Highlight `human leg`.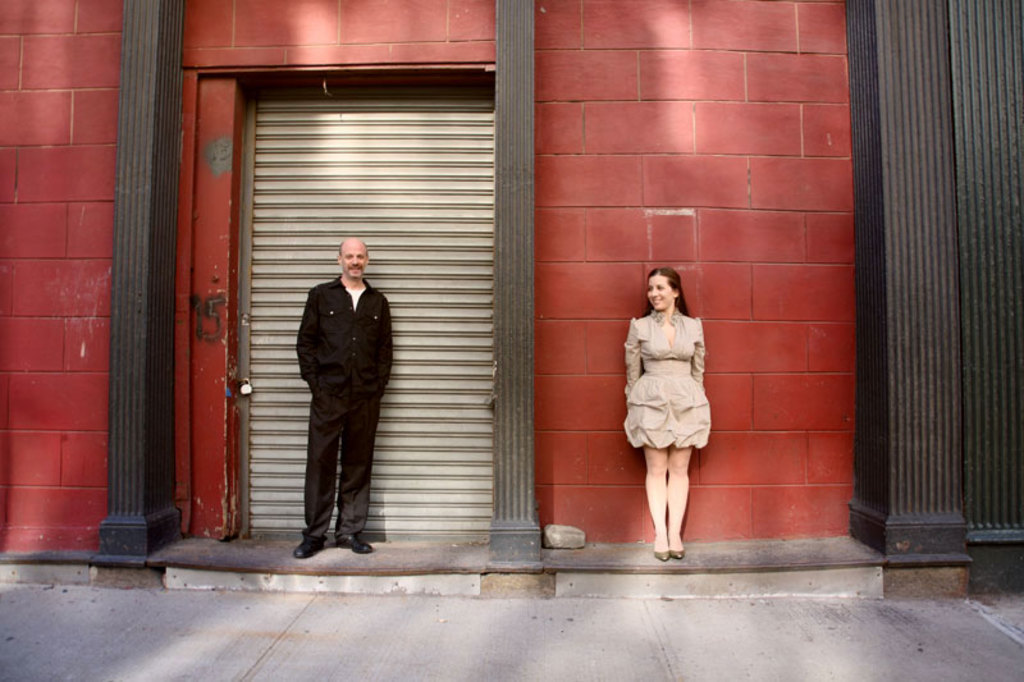
Highlighted region: rect(645, 441, 668, 560).
